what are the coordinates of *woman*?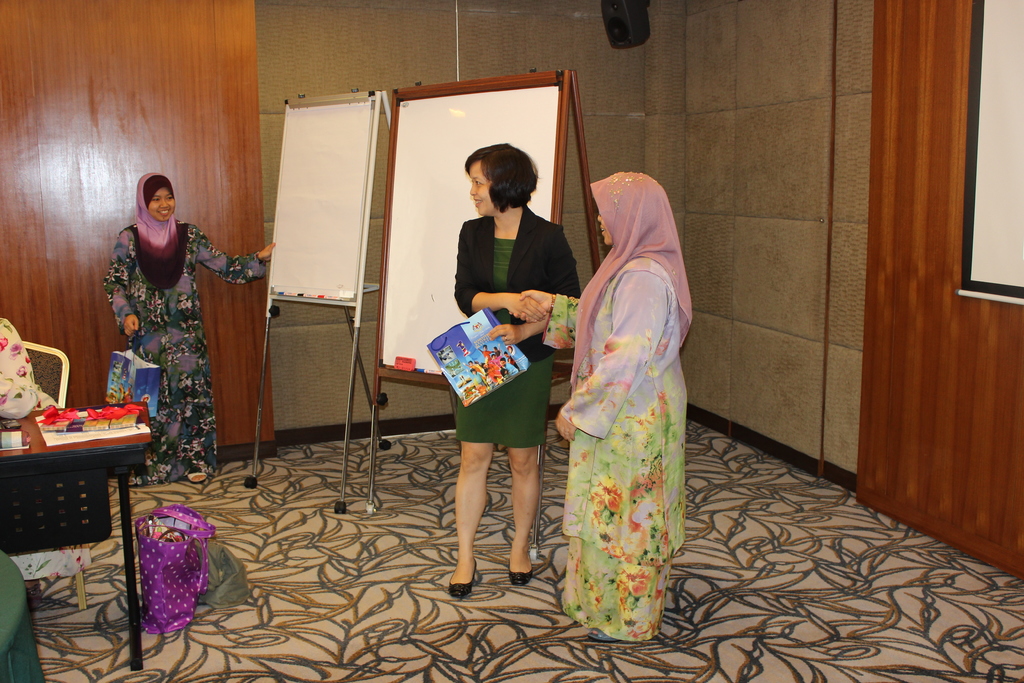
[511,172,696,641].
